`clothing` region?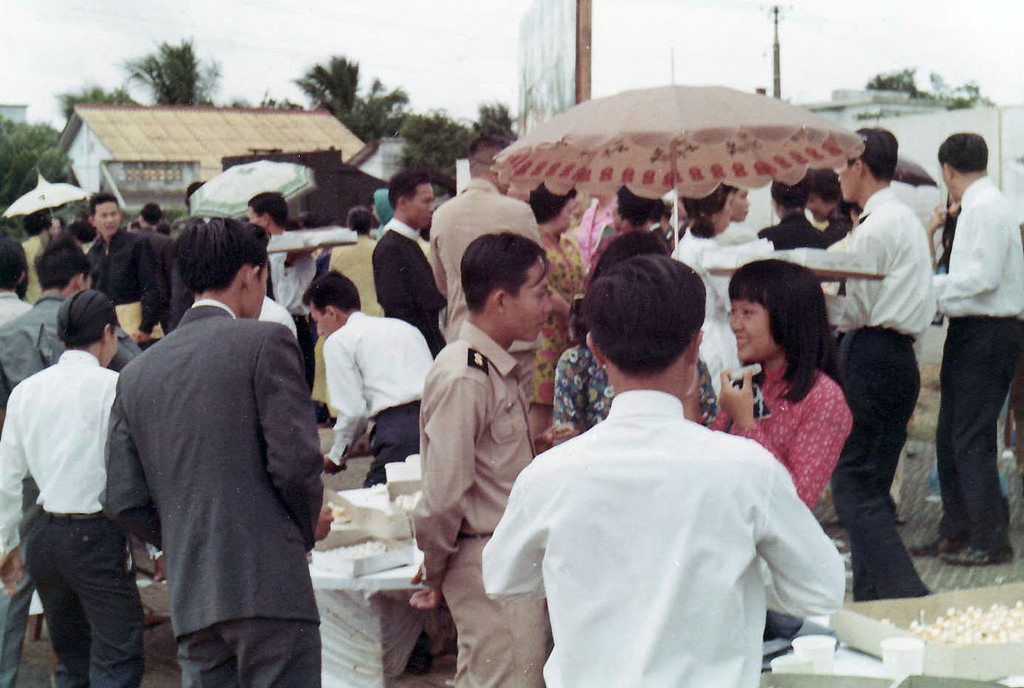
region(912, 163, 1022, 565)
